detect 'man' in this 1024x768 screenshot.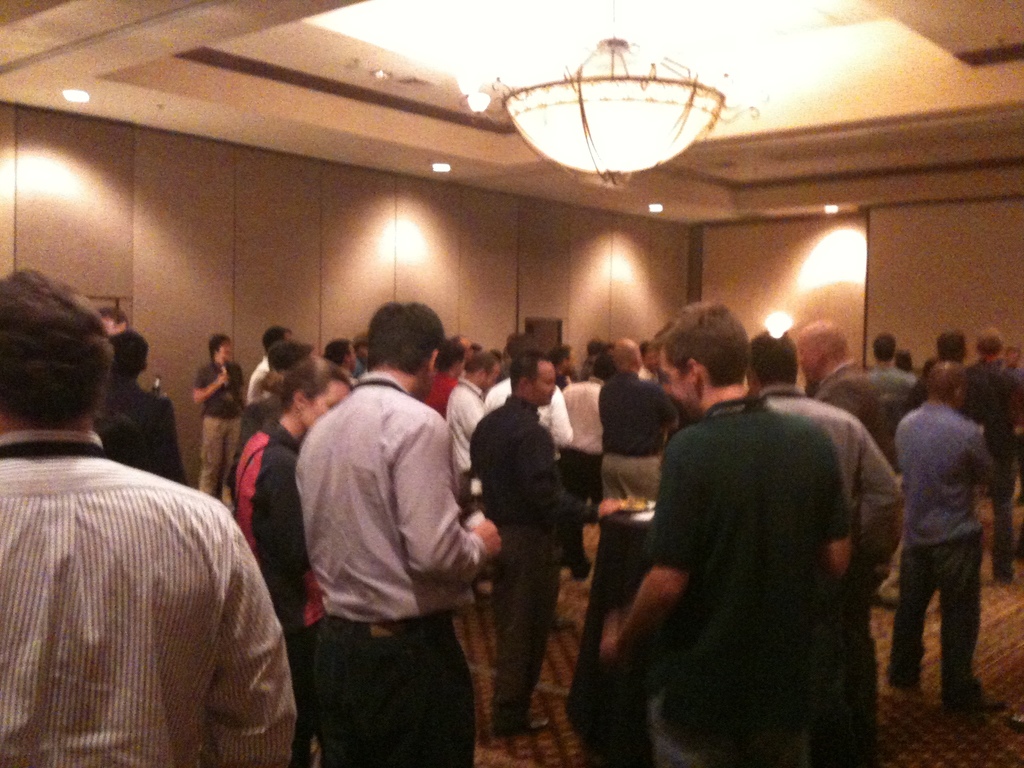
Detection: l=297, t=298, r=500, b=767.
